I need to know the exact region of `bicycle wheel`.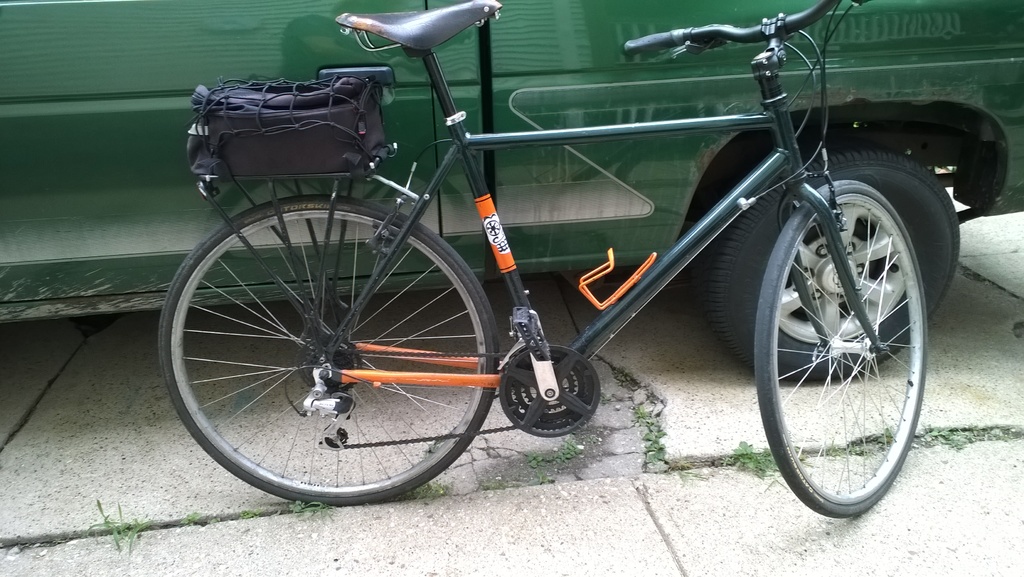
Region: 157/187/505/500.
